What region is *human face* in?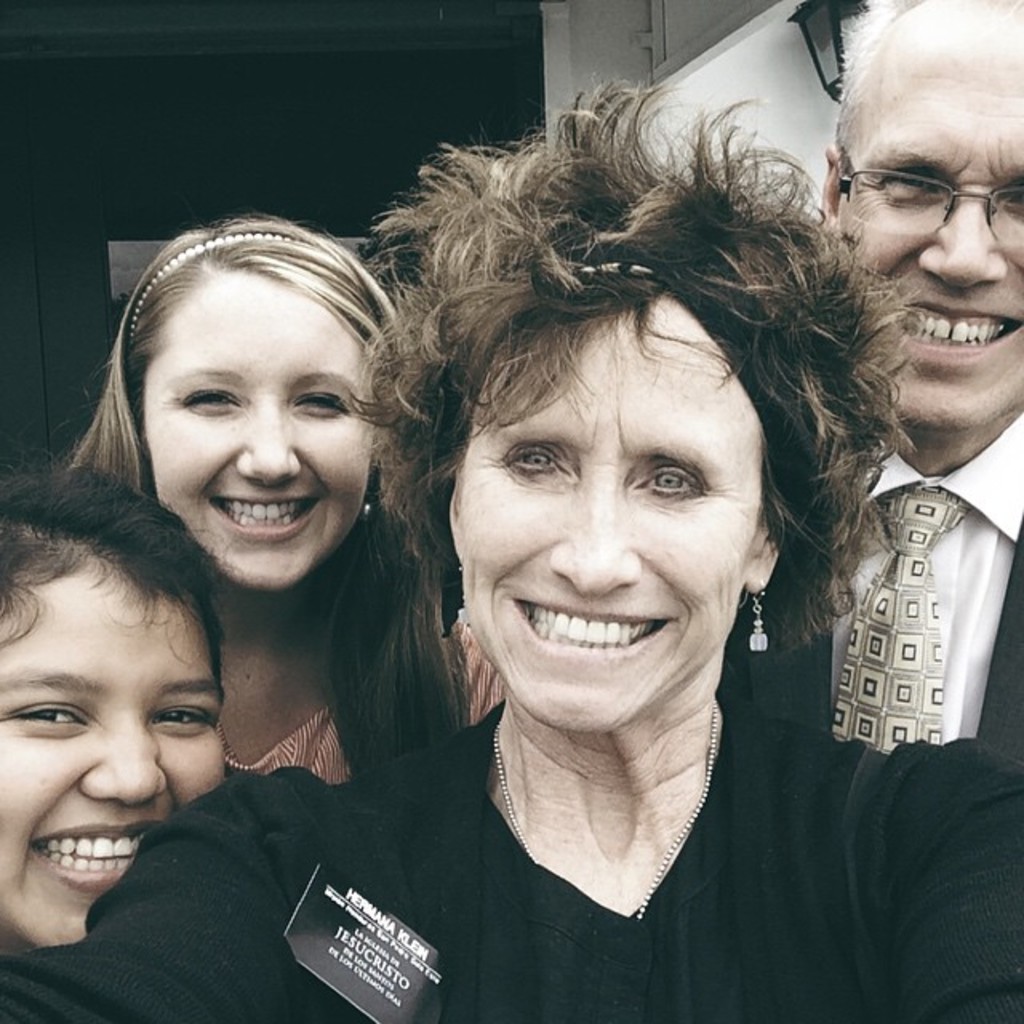
{"x1": 458, "y1": 294, "x2": 765, "y2": 738}.
